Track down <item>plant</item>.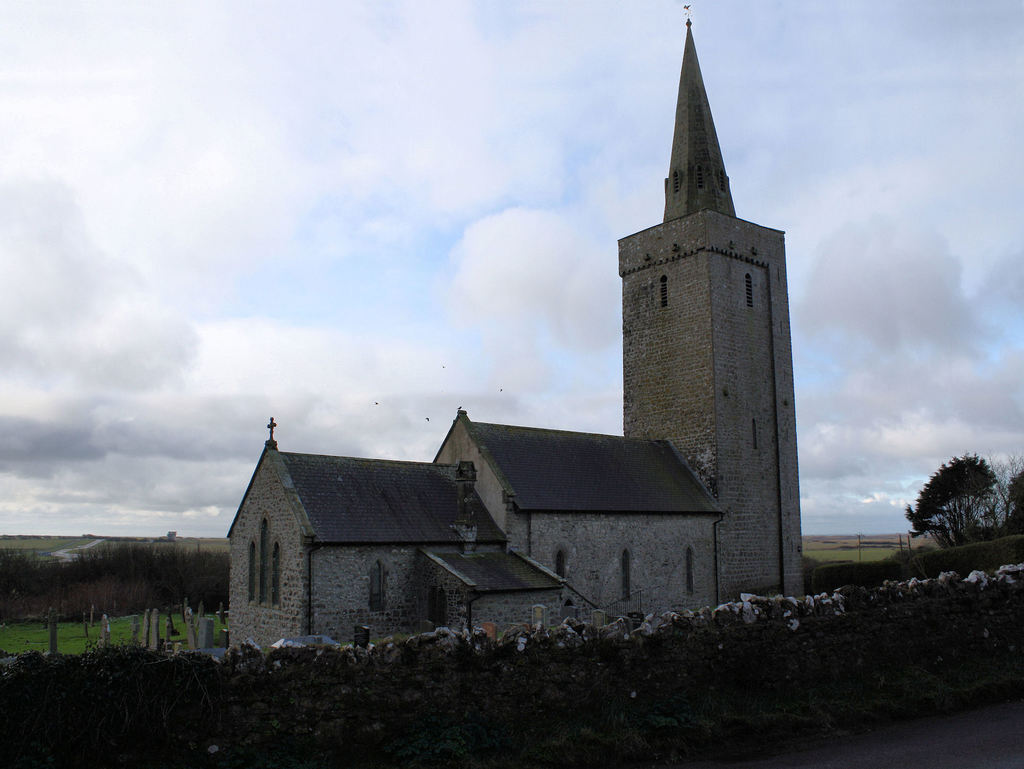
Tracked to (3, 542, 232, 627).
